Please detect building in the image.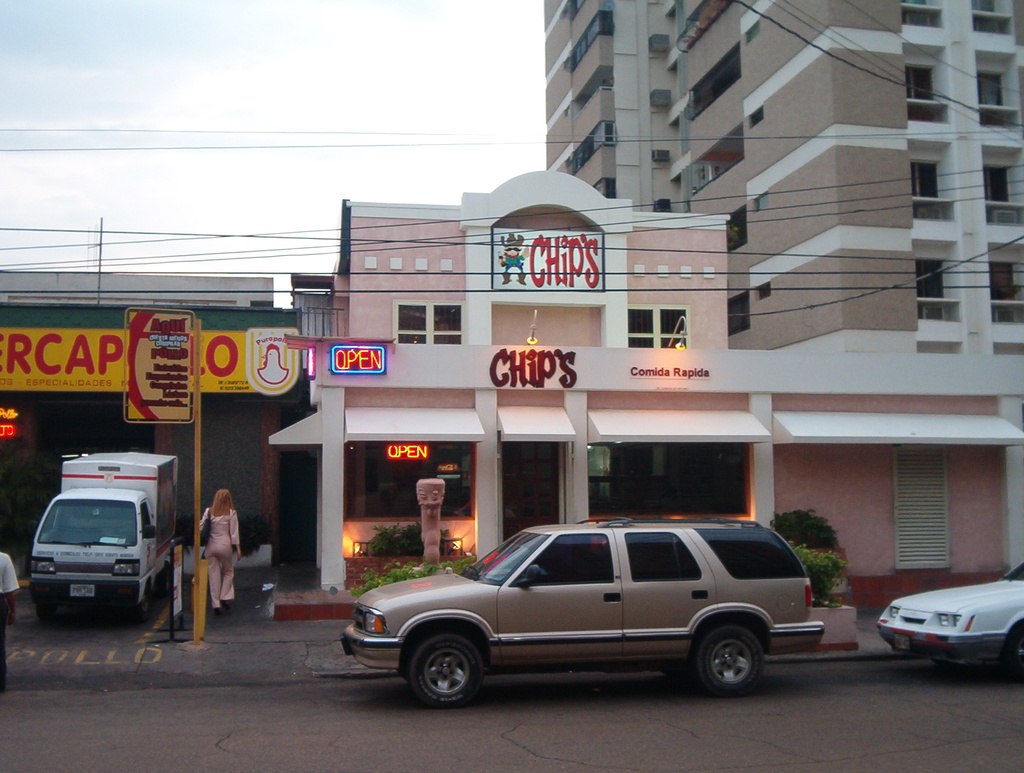
<region>0, 265, 313, 589</region>.
